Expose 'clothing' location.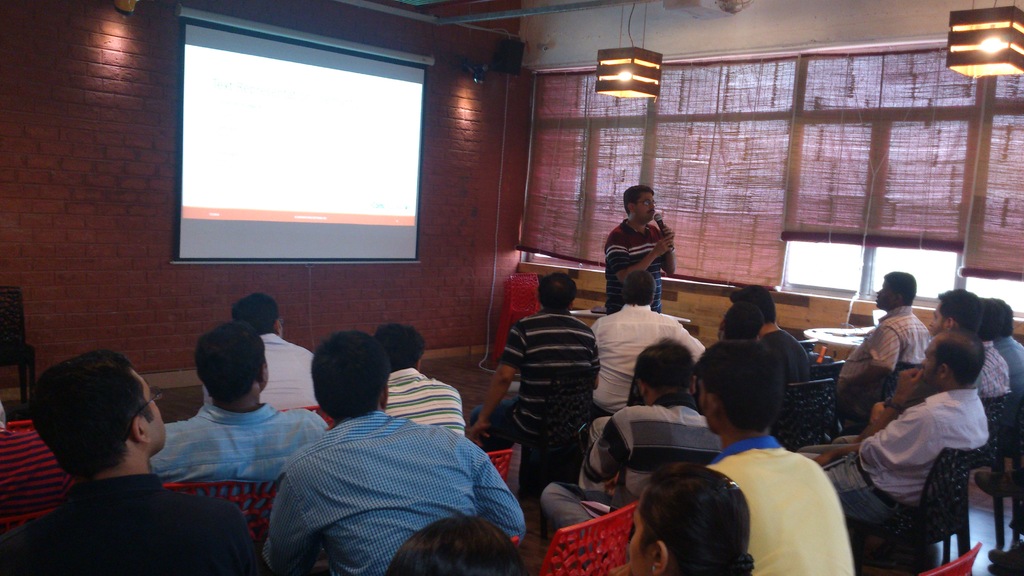
Exposed at left=967, top=332, right=1011, bottom=393.
